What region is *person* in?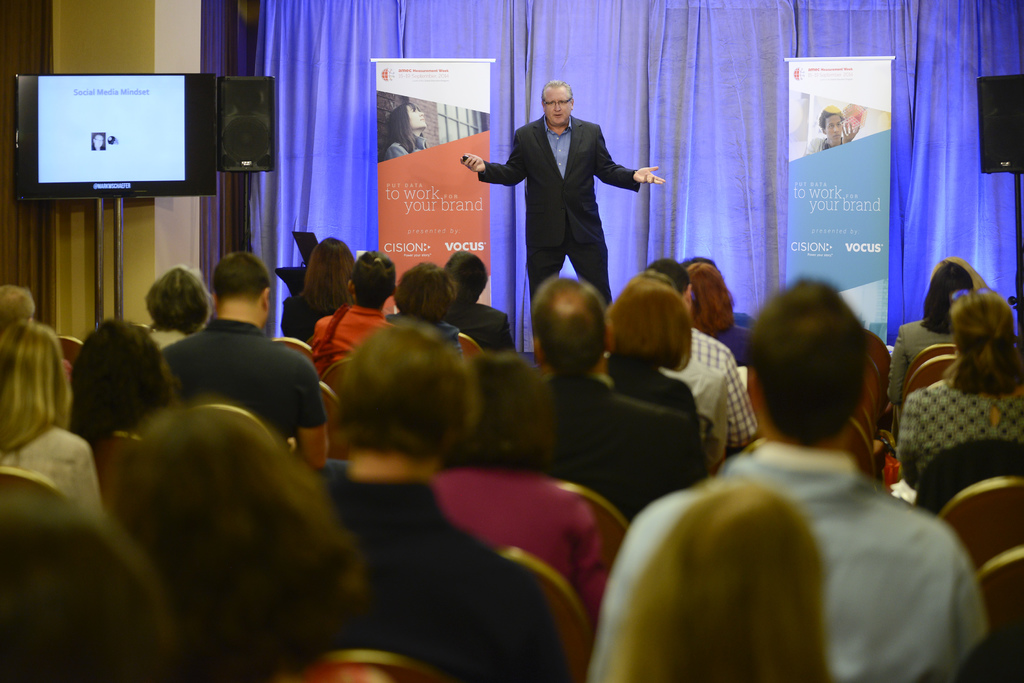
68:319:173:450.
